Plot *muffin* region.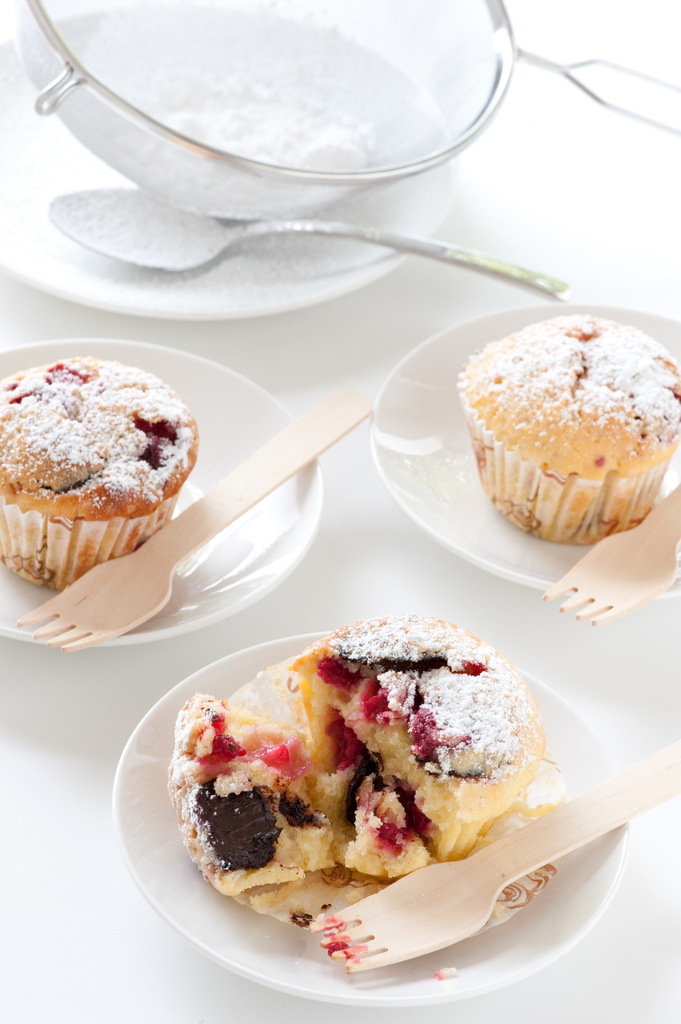
Plotted at [left=0, top=352, right=204, bottom=590].
